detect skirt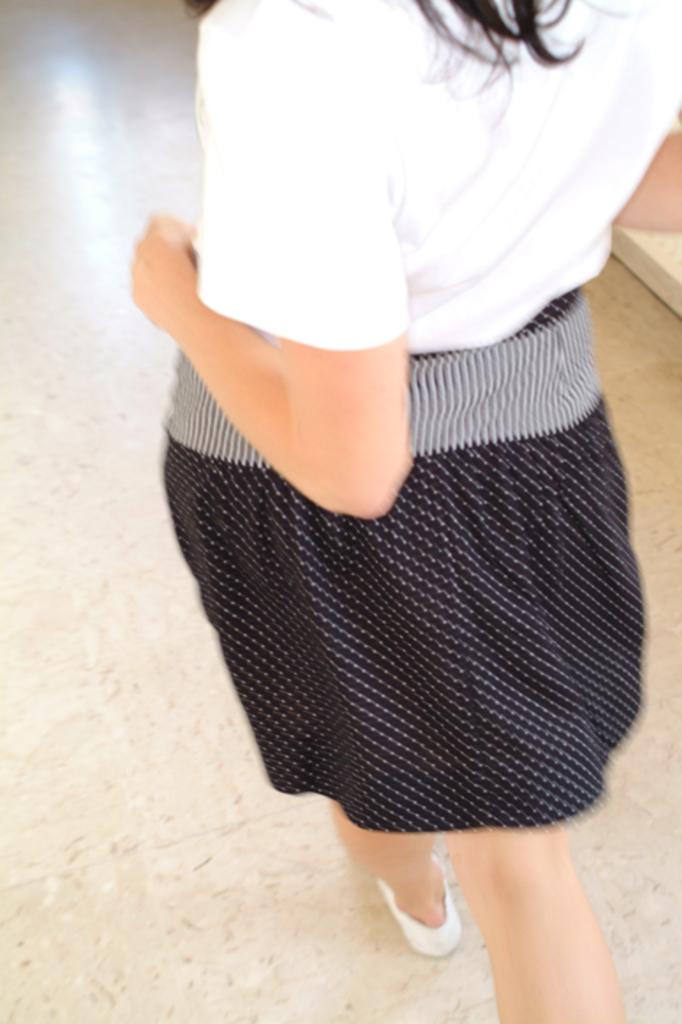
box(162, 287, 652, 833)
